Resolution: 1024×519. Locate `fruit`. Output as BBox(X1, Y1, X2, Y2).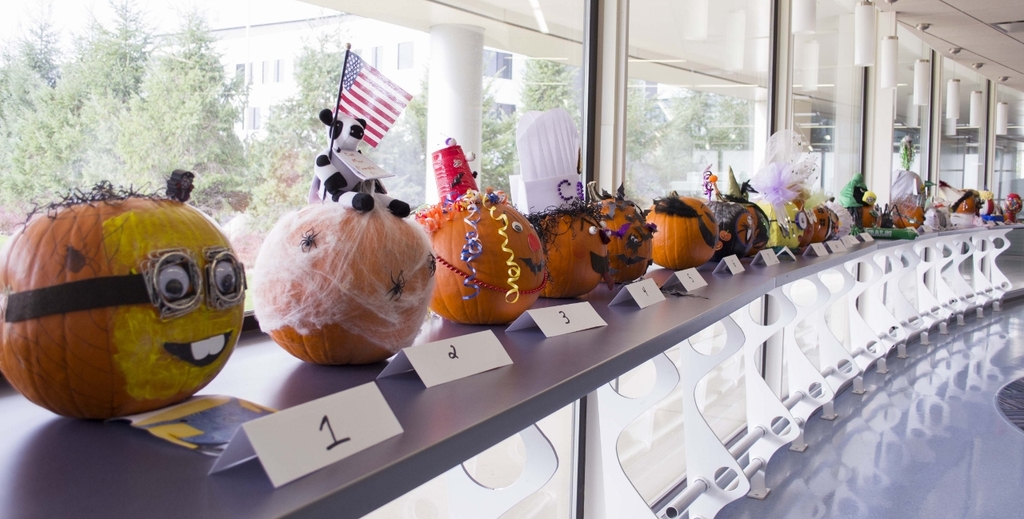
BBox(753, 189, 809, 253).
